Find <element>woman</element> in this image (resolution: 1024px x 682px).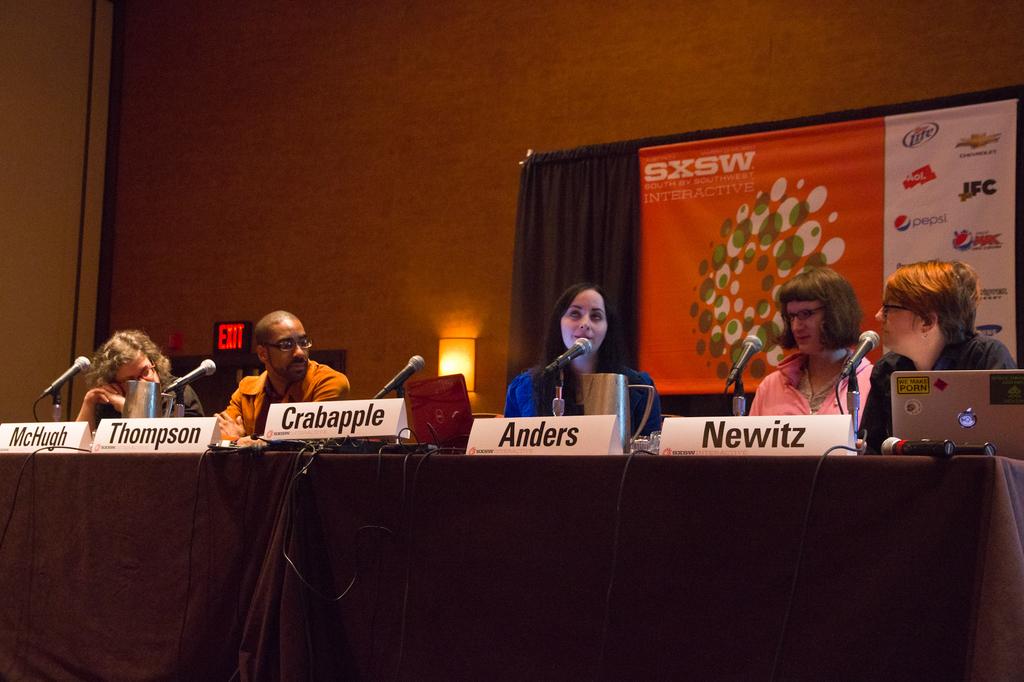
751/262/879/448.
